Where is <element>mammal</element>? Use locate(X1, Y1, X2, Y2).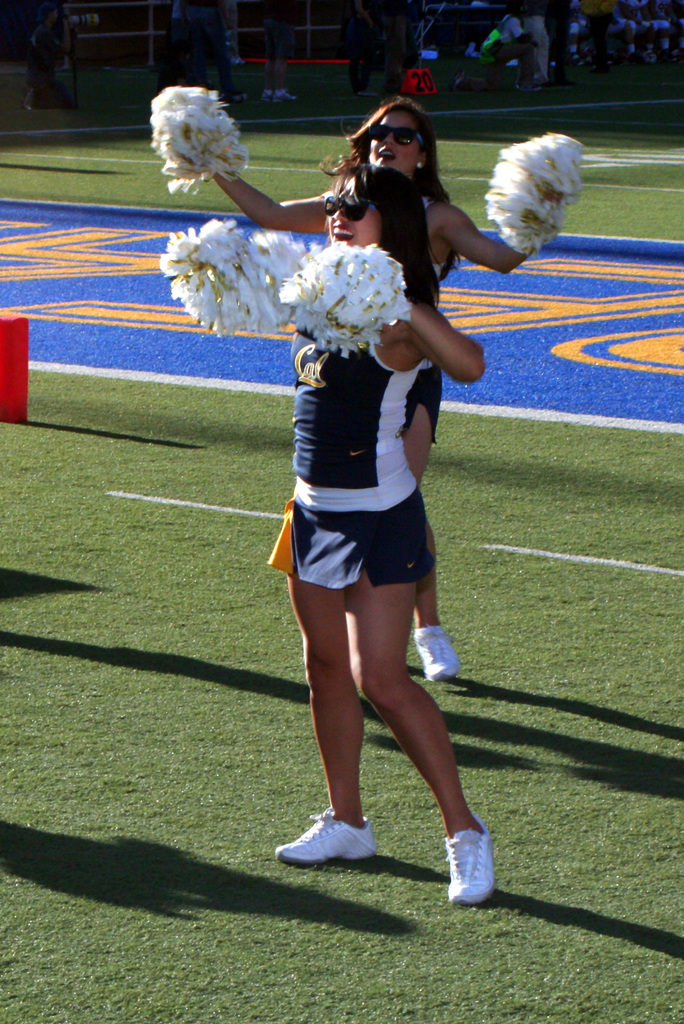
locate(520, 0, 557, 83).
